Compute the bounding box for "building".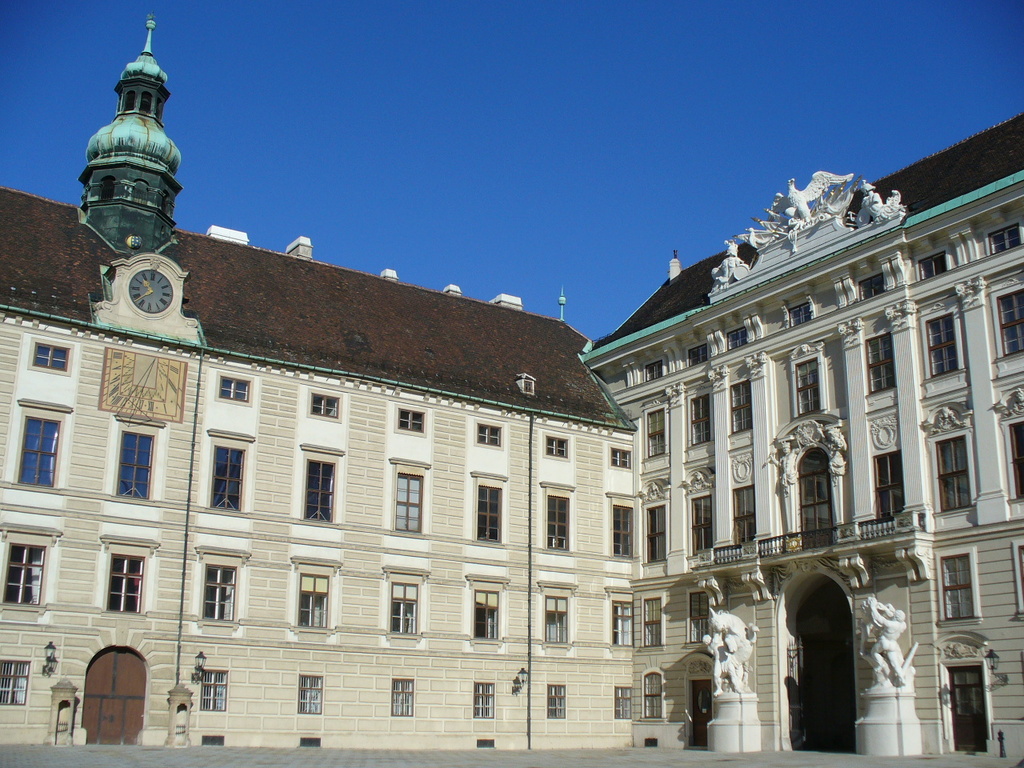
l=0, t=18, r=634, b=750.
